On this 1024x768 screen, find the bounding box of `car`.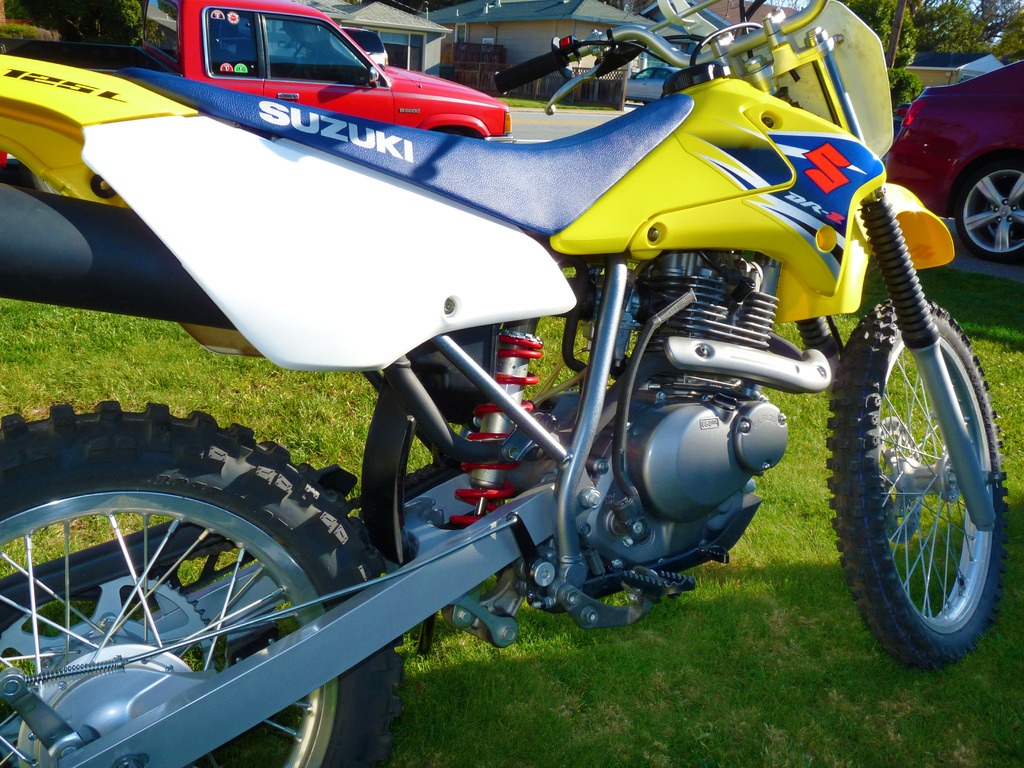
Bounding box: (888,58,1023,260).
